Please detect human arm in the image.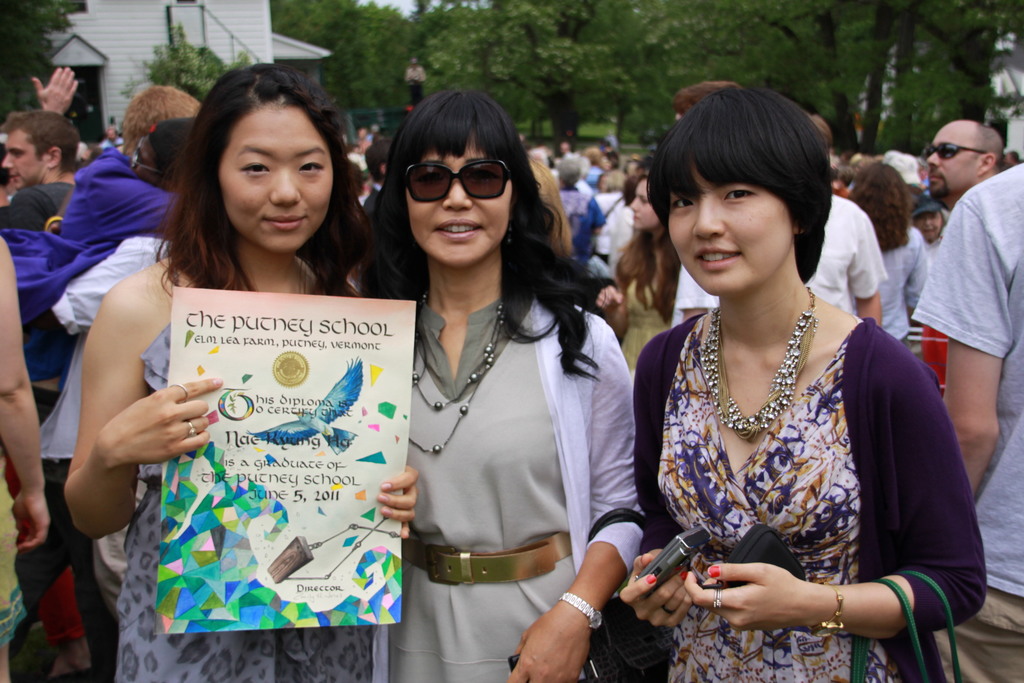
589 279 630 343.
